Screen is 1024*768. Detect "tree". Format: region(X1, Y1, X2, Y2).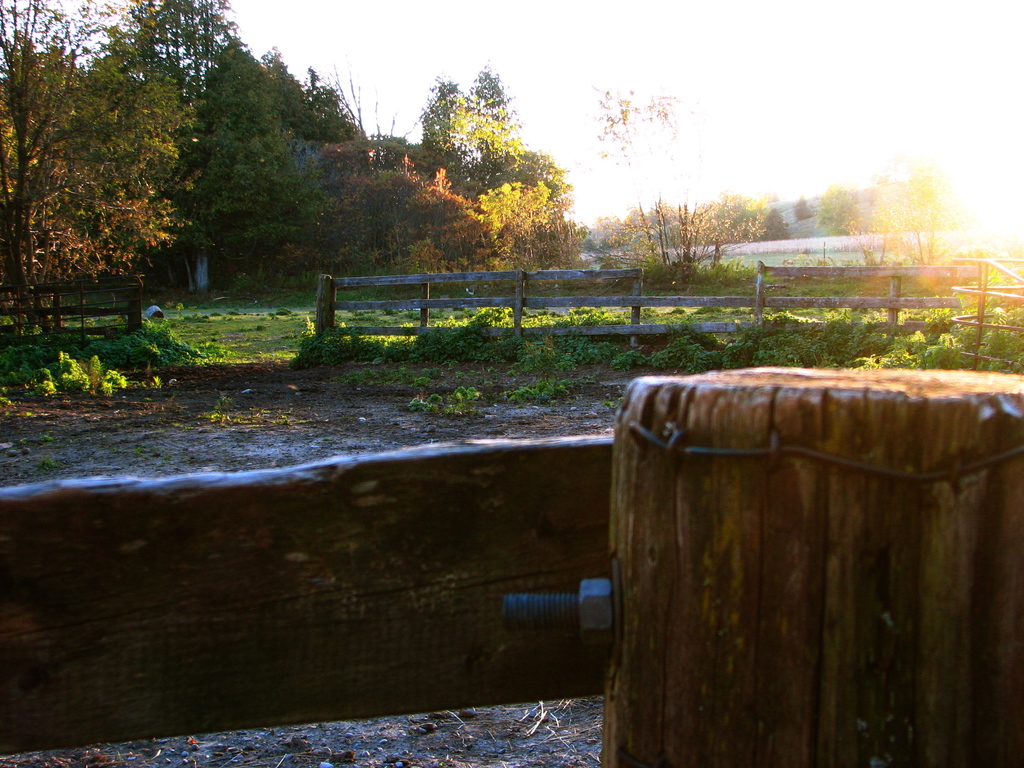
region(252, 48, 369, 286).
